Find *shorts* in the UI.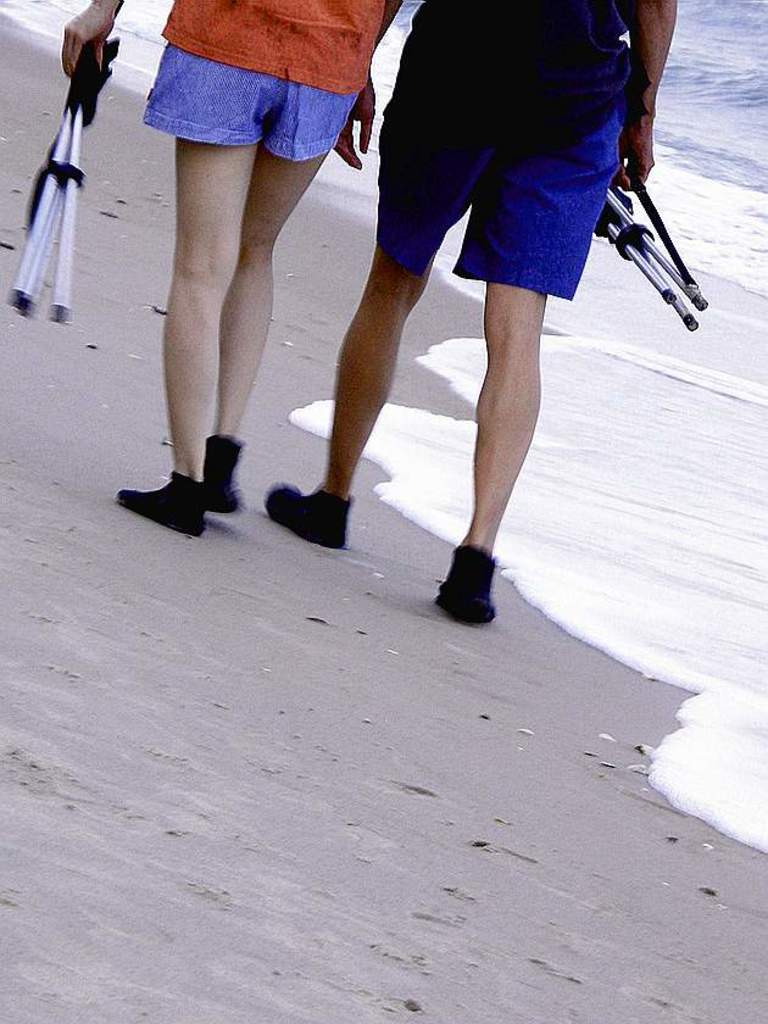
UI element at (left=379, top=118, right=612, bottom=300).
